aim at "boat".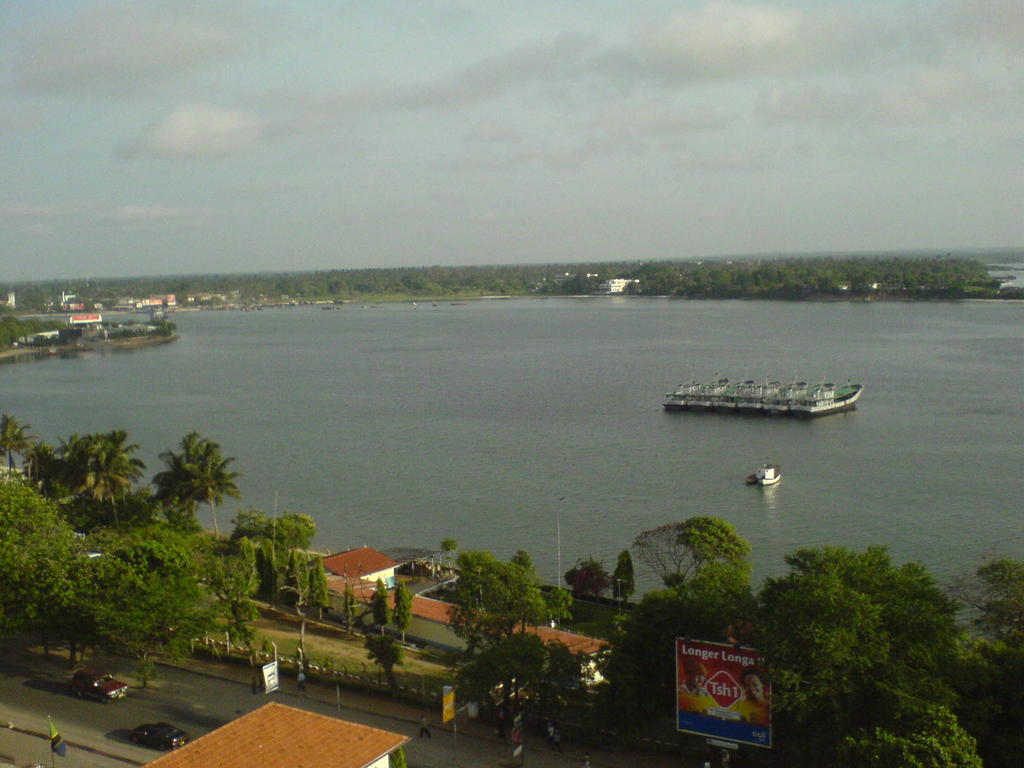
Aimed at 746,472,759,485.
